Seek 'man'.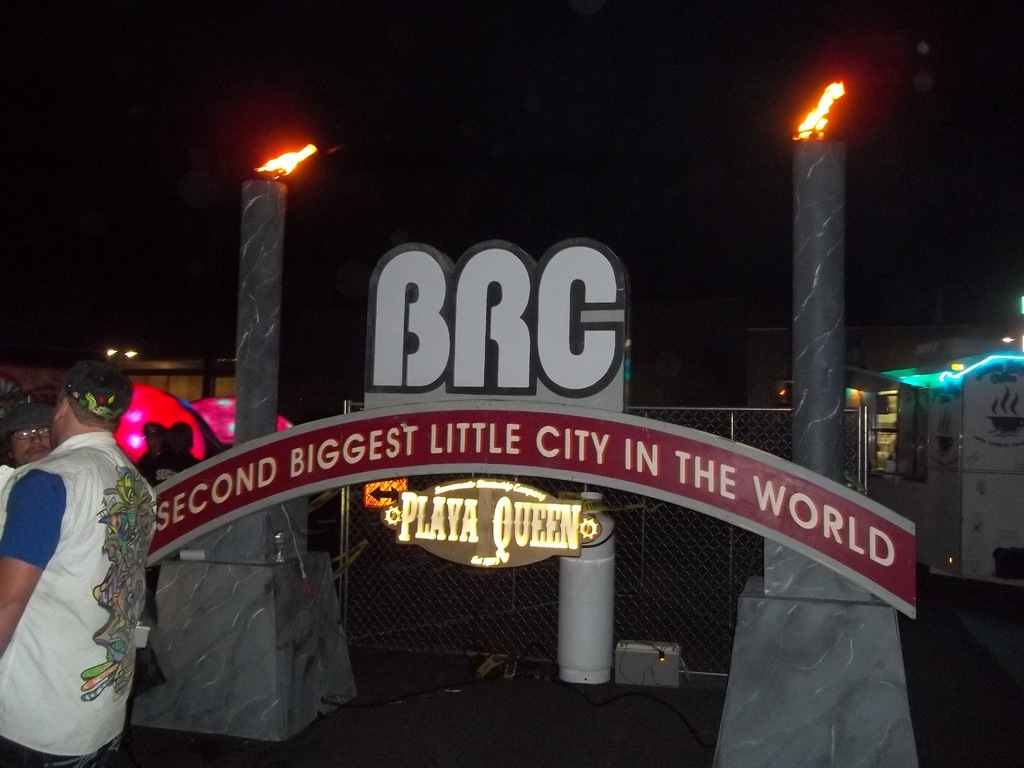
region(6, 349, 159, 763).
